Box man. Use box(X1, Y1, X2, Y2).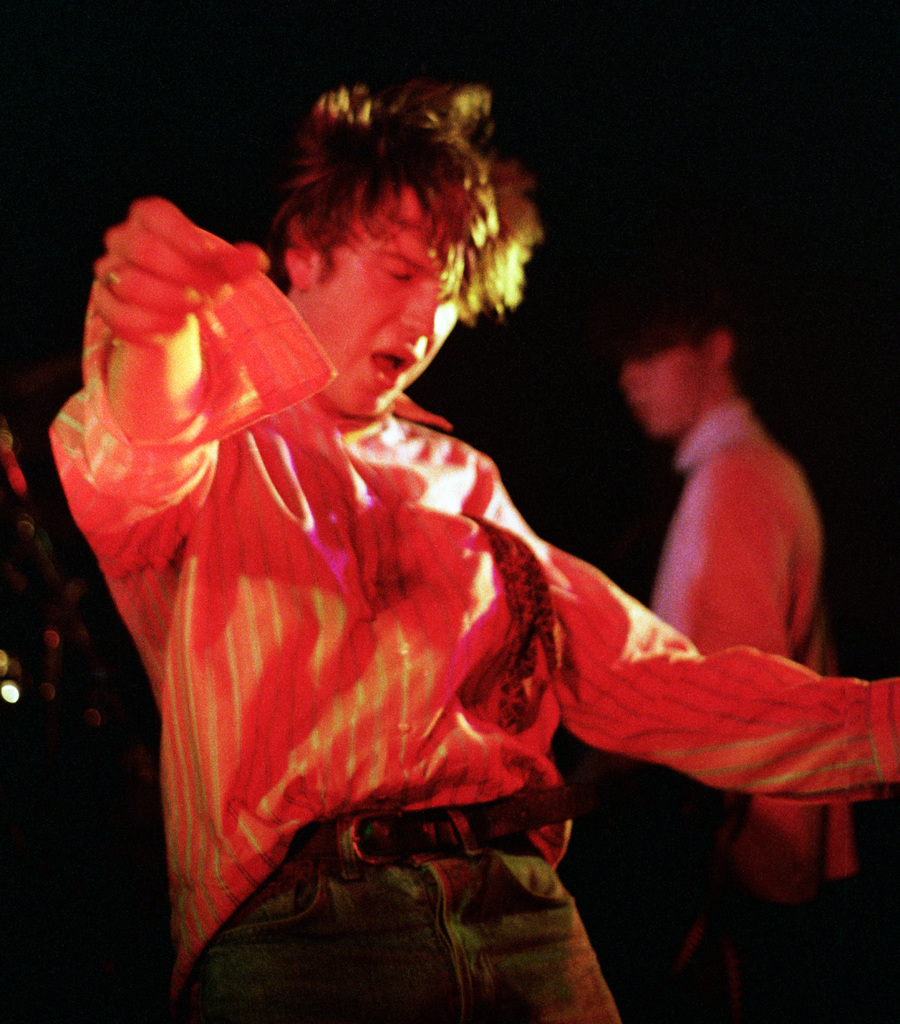
box(40, 102, 806, 1004).
